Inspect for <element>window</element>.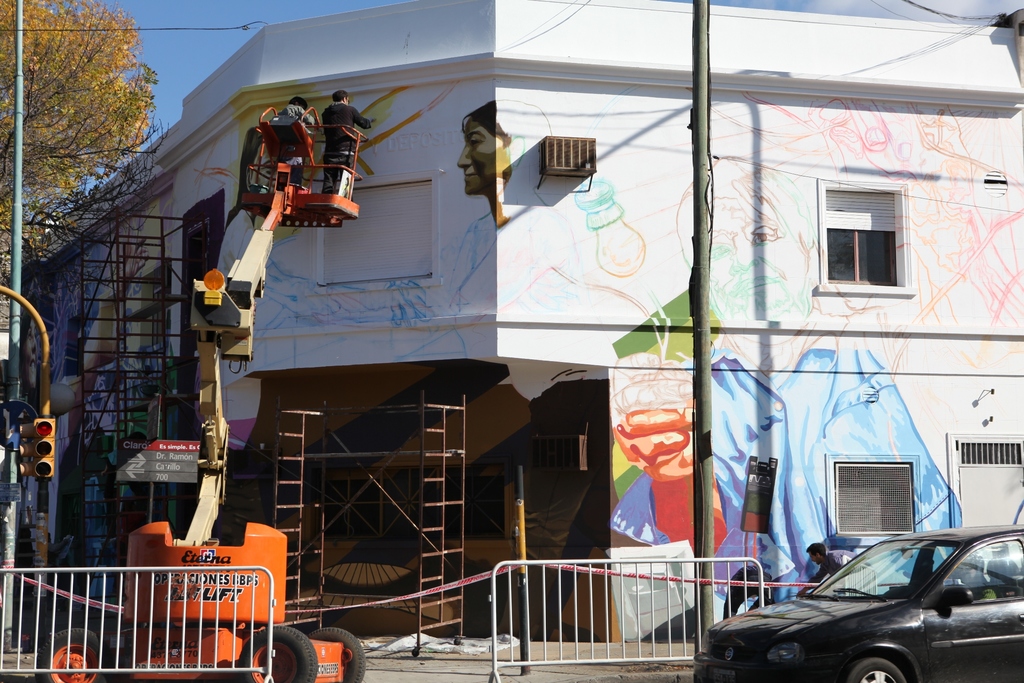
Inspection: [x1=178, y1=219, x2=212, y2=291].
